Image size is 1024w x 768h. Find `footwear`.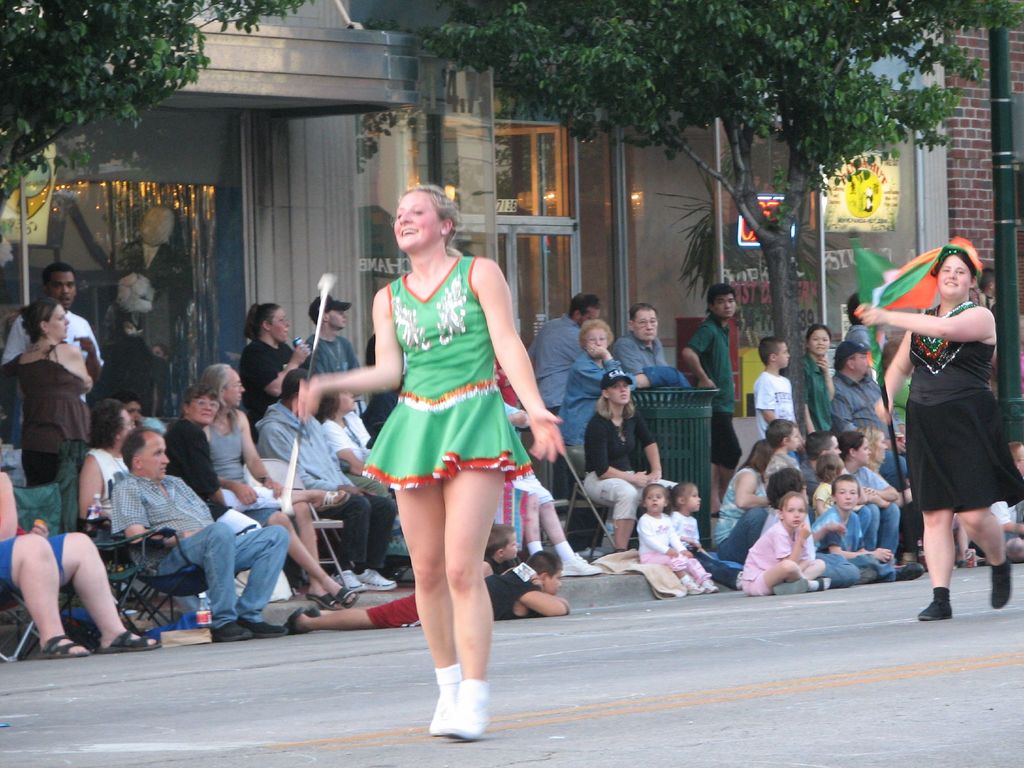
box=[360, 567, 396, 593].
